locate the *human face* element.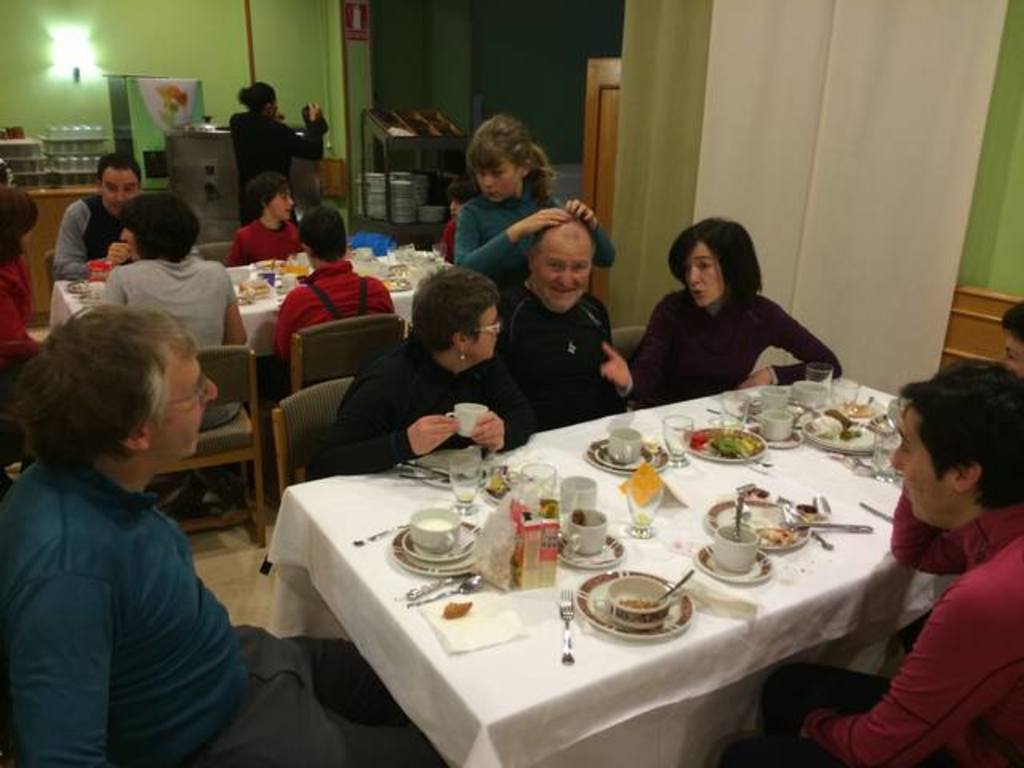
Element bbox: [120, 227, 141, 261].
